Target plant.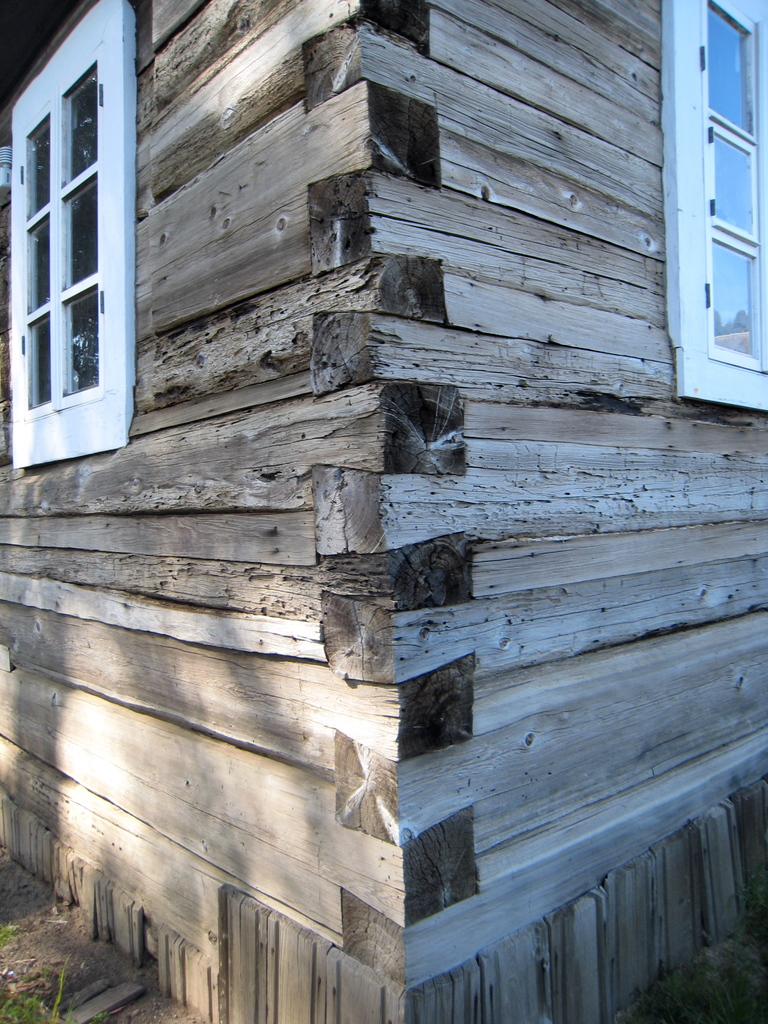
Target region: l=0, t=917, r=26, b=945.
